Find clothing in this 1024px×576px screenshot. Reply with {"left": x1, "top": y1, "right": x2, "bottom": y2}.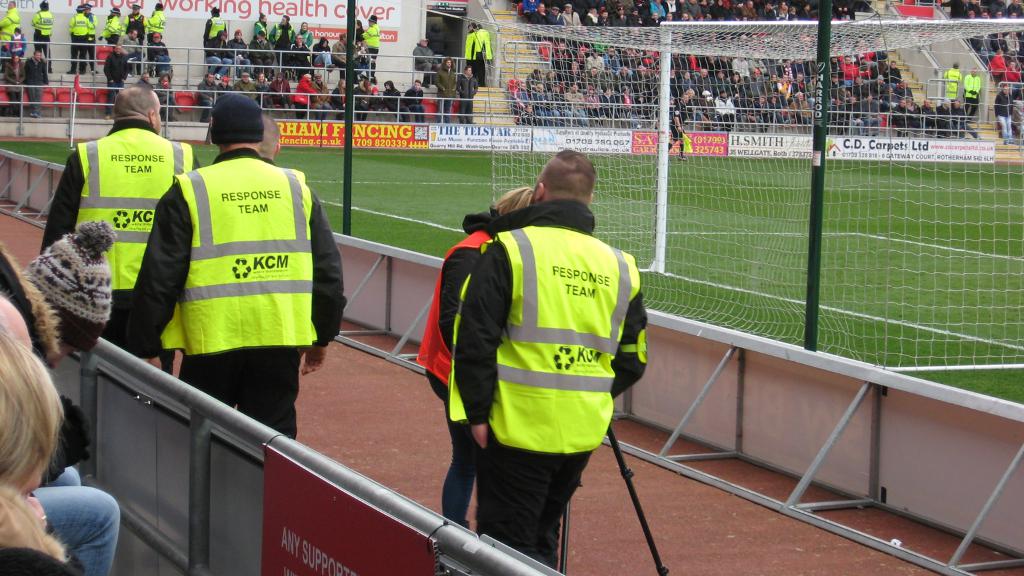
{"left": 24, "top": 466, "right": 127, "bottom": 575}.
